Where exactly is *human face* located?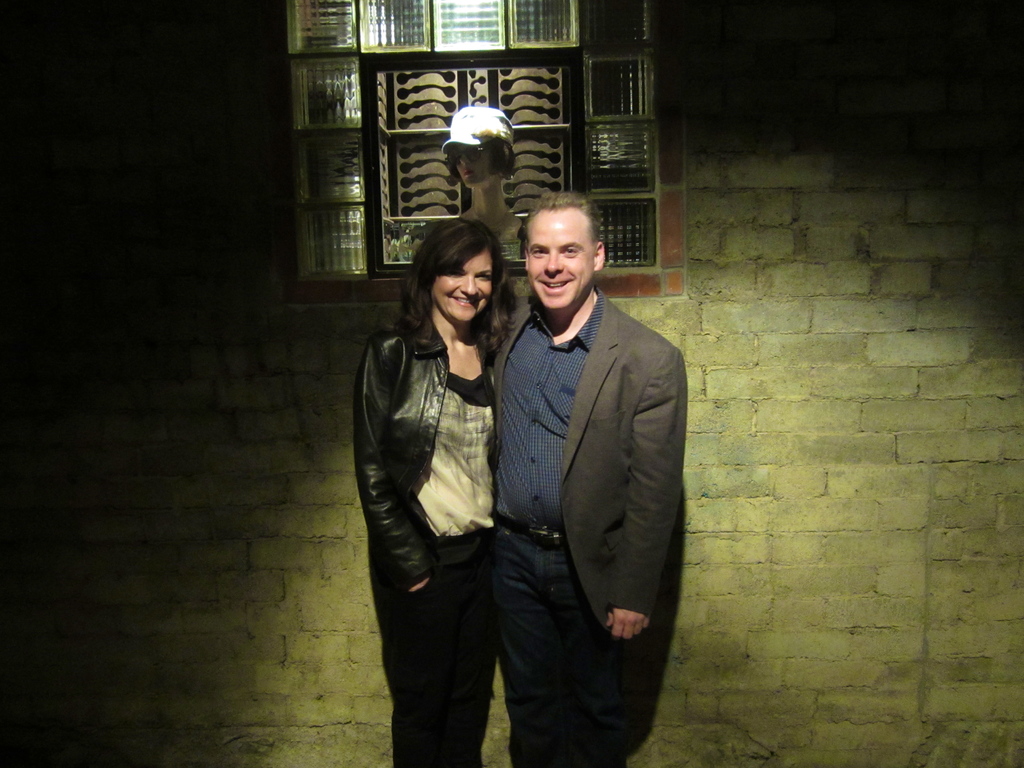
Its bounding box is (453,145,494,189).
